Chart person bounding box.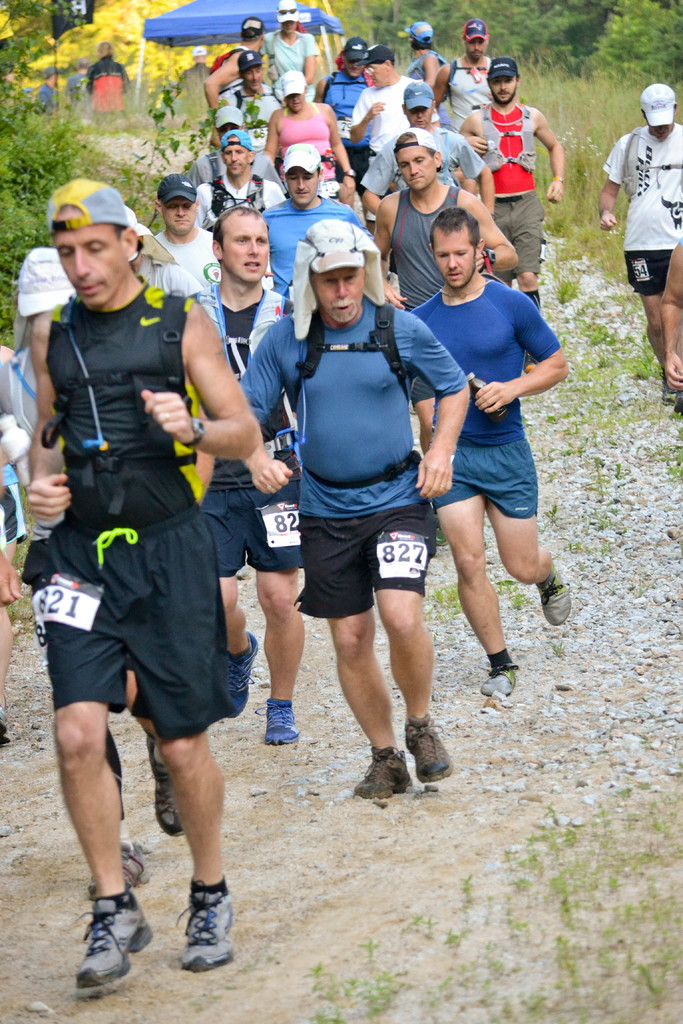
Charted: <box>363,80,486,216</box>.
